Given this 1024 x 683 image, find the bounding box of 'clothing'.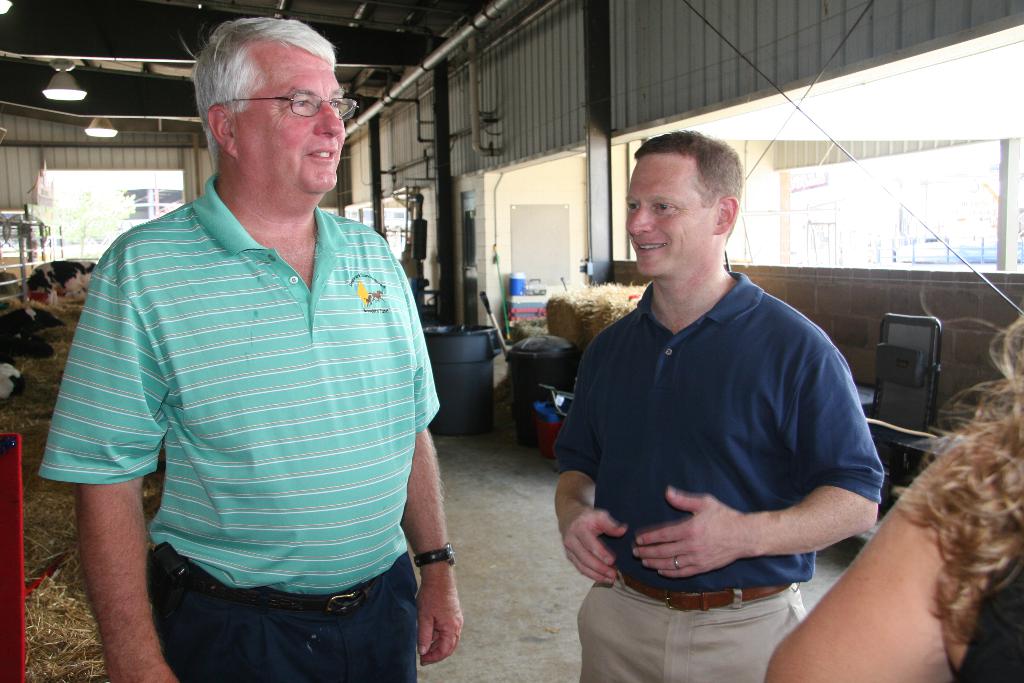
detection(557, 226, 877, 639).
